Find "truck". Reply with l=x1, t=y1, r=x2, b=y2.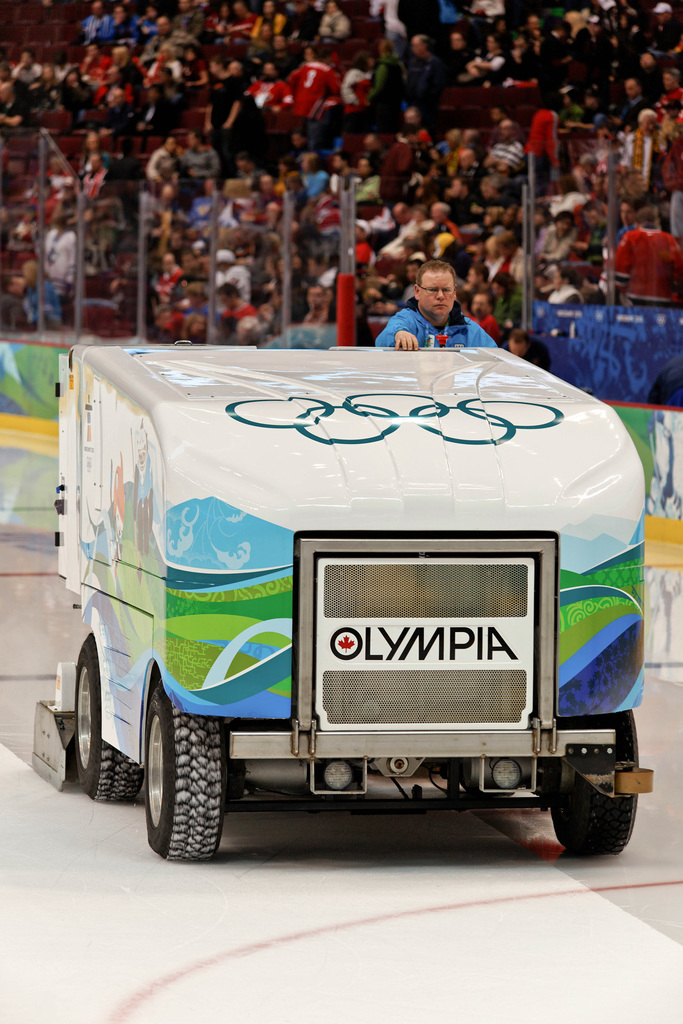
l=44, t=308, r=668, b=875.
